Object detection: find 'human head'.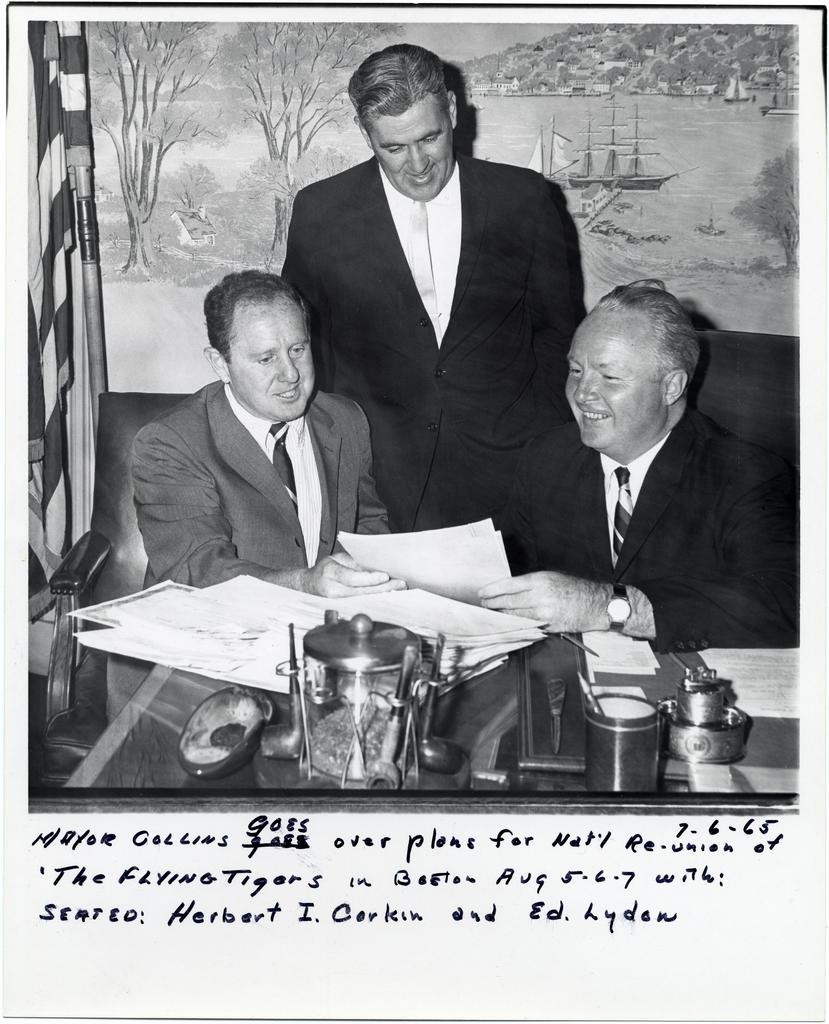
(207,271,319,420).
